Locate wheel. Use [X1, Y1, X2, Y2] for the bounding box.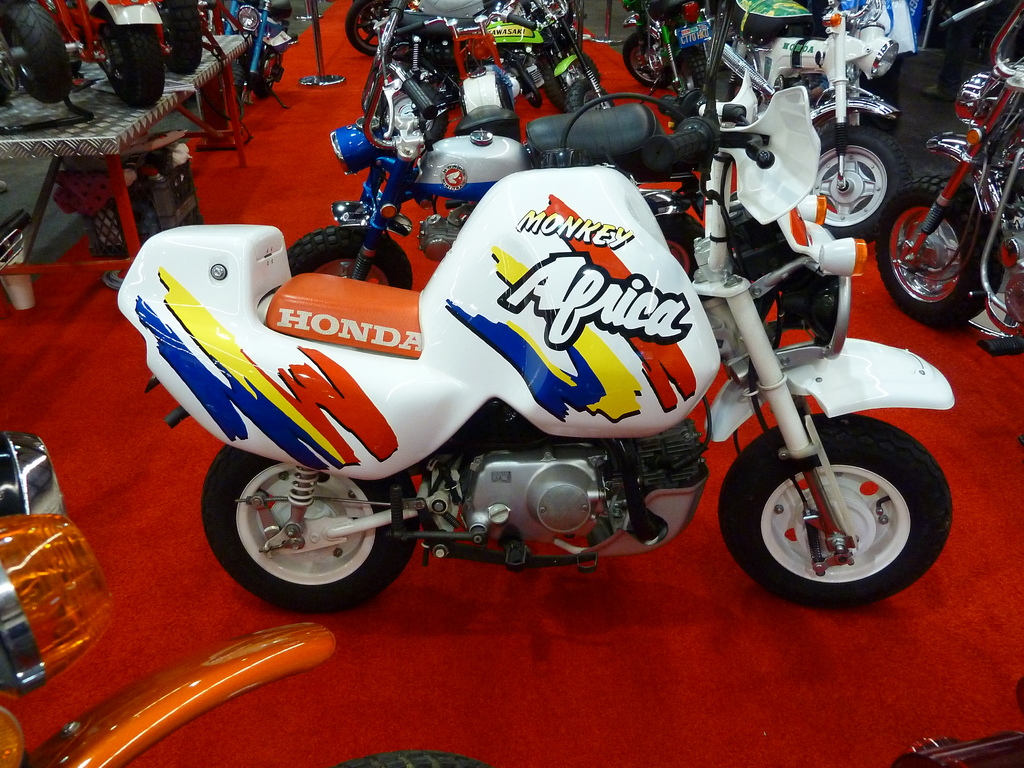
[621, 33, 670, 86].
